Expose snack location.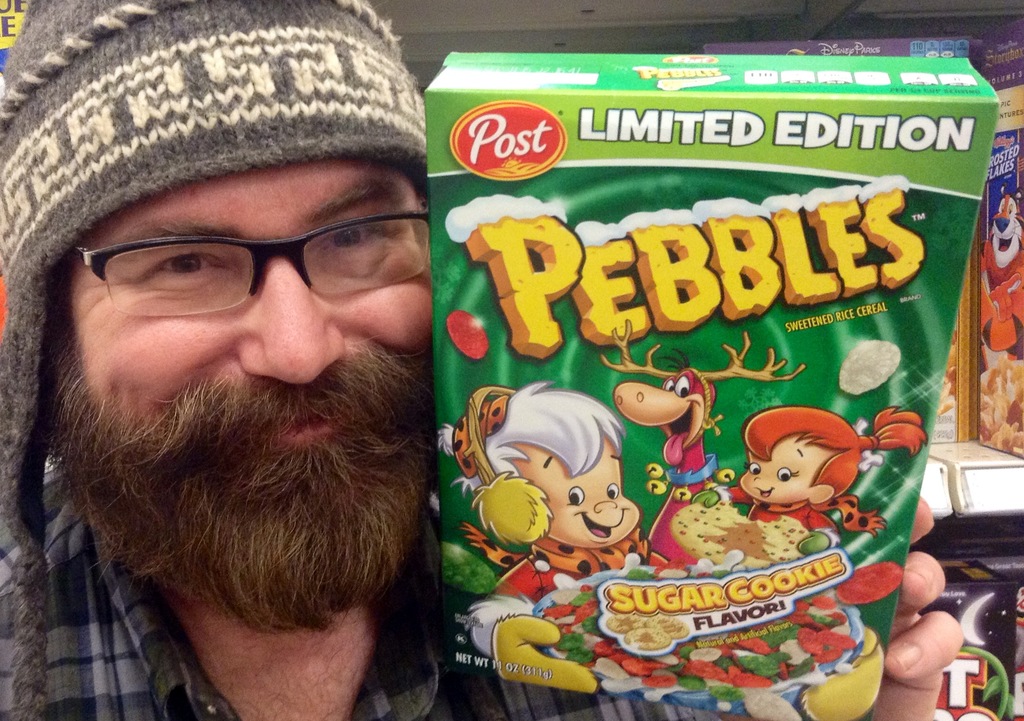
Exposed at [646, 617, 691, 643].
